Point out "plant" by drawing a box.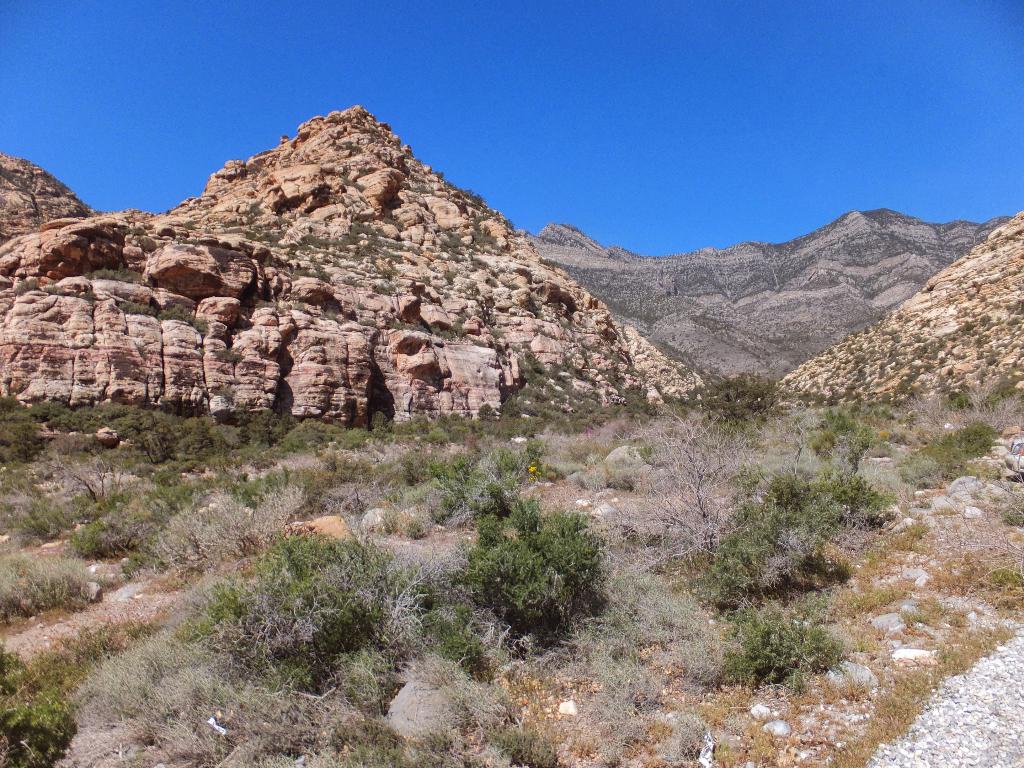
[left=584, top=344, right=593, bottom=358].
